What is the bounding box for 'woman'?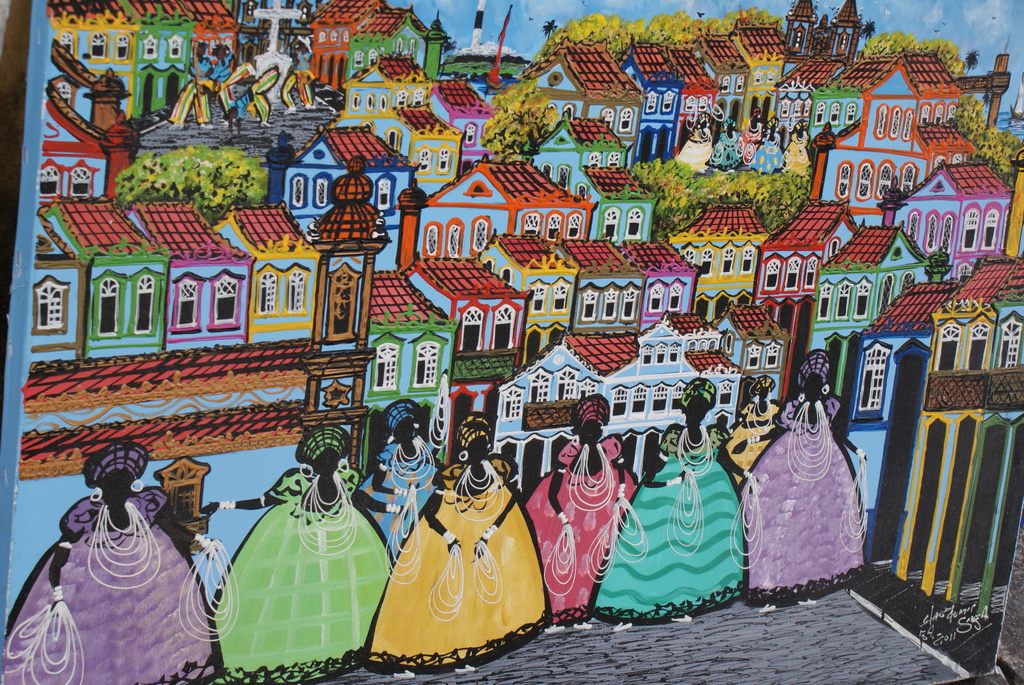
<bbox>209, 423, 409, 684</bbox>.
